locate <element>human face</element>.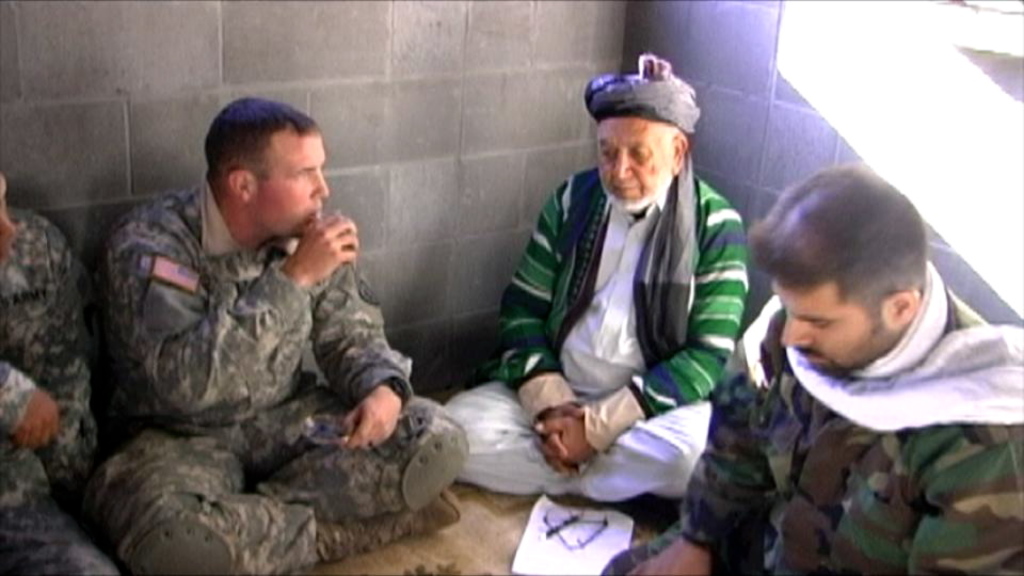
Bounding box: bbox=(260, 130, 334, 231).
